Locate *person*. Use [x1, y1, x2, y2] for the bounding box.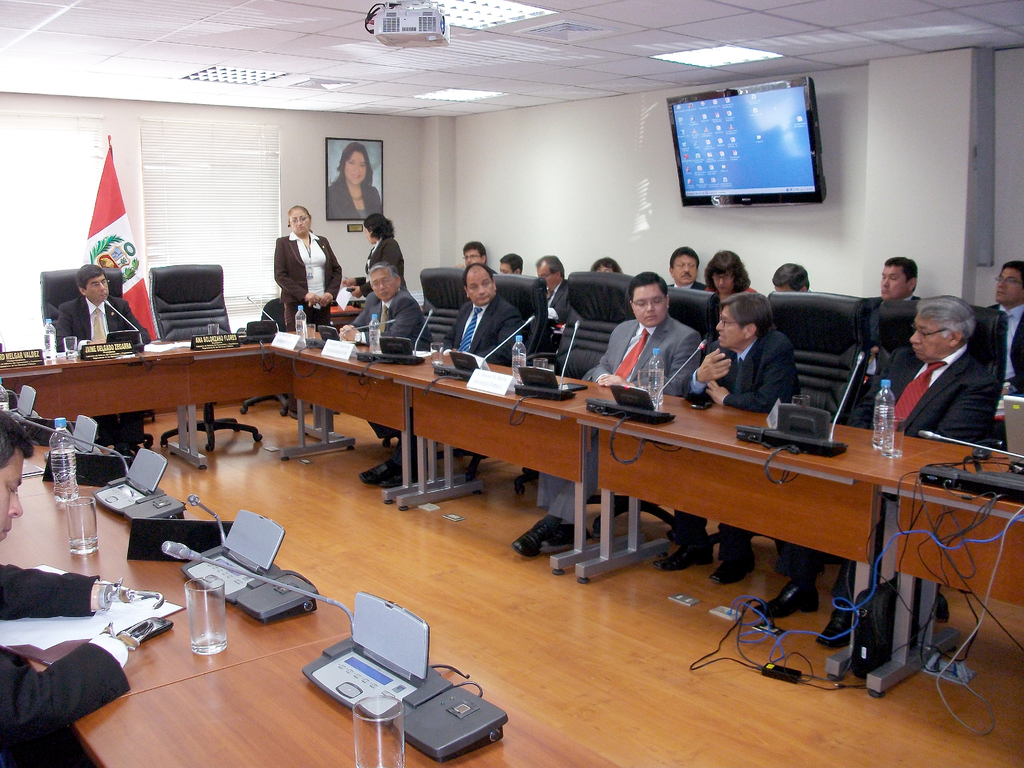
[646, 284, 806, 587].
